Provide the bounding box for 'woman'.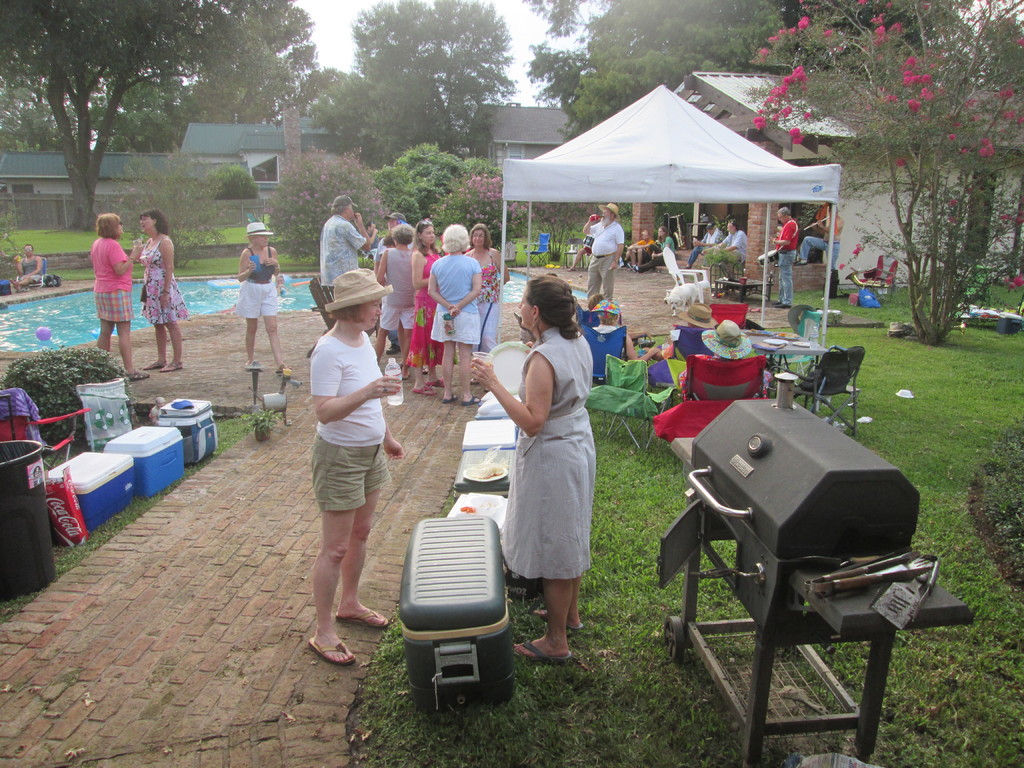
590,303,666,365.
